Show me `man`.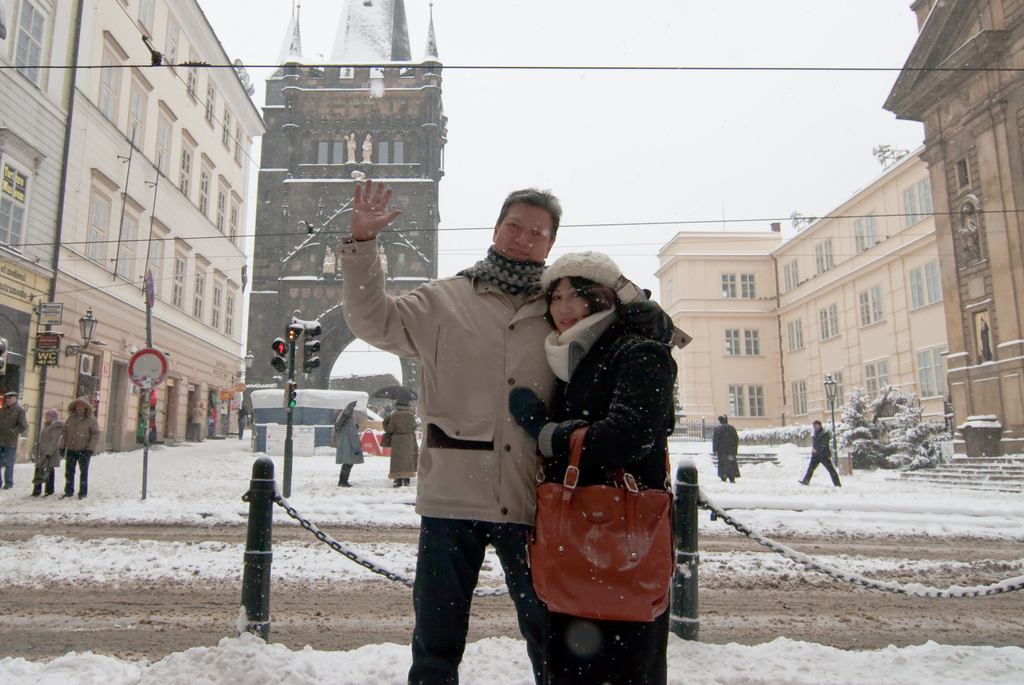
`man` is here: {"left": 0, "top": 388, "right": 31, "bottom": 492}.
